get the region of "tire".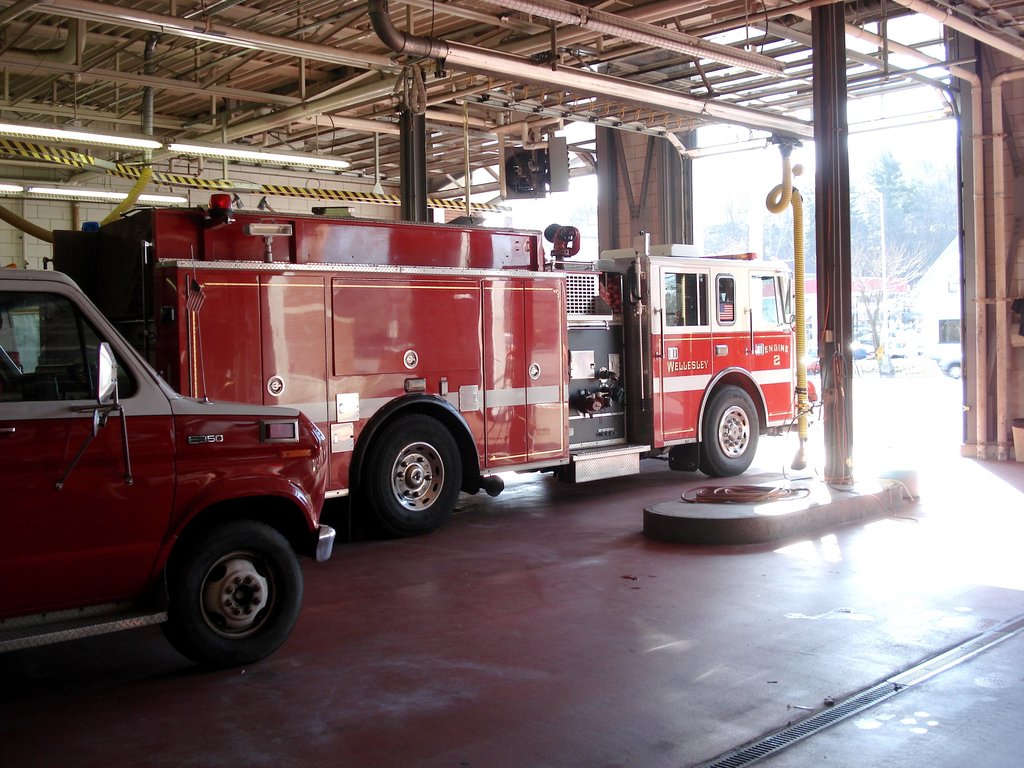
rect(349, 412, 468, 540).
